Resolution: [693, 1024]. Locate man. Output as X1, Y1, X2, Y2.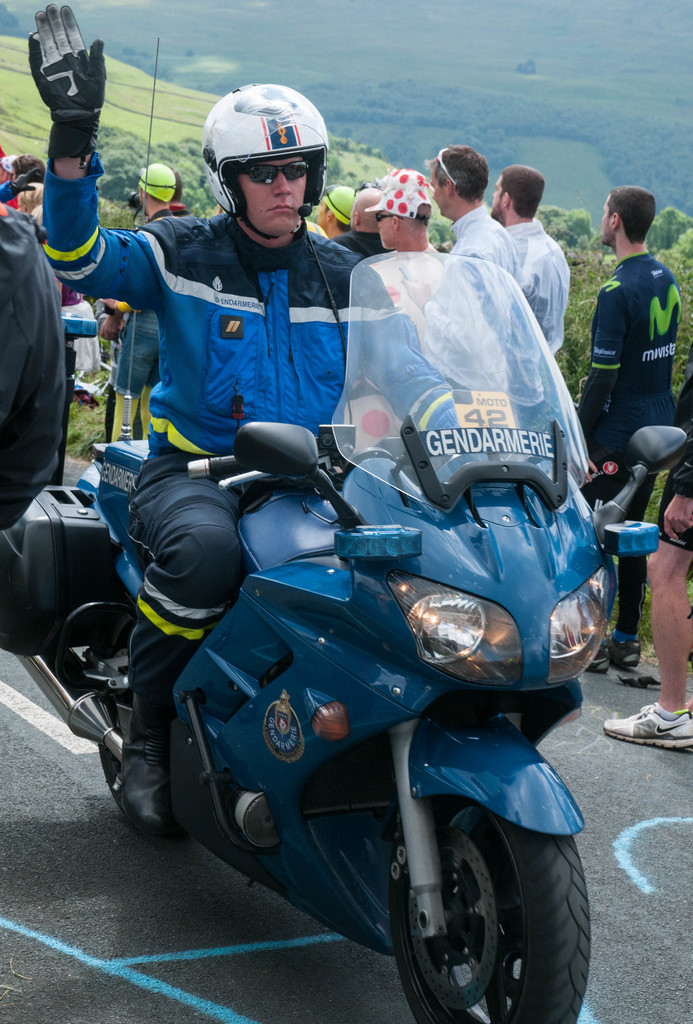
484, 160, 566, 369.
